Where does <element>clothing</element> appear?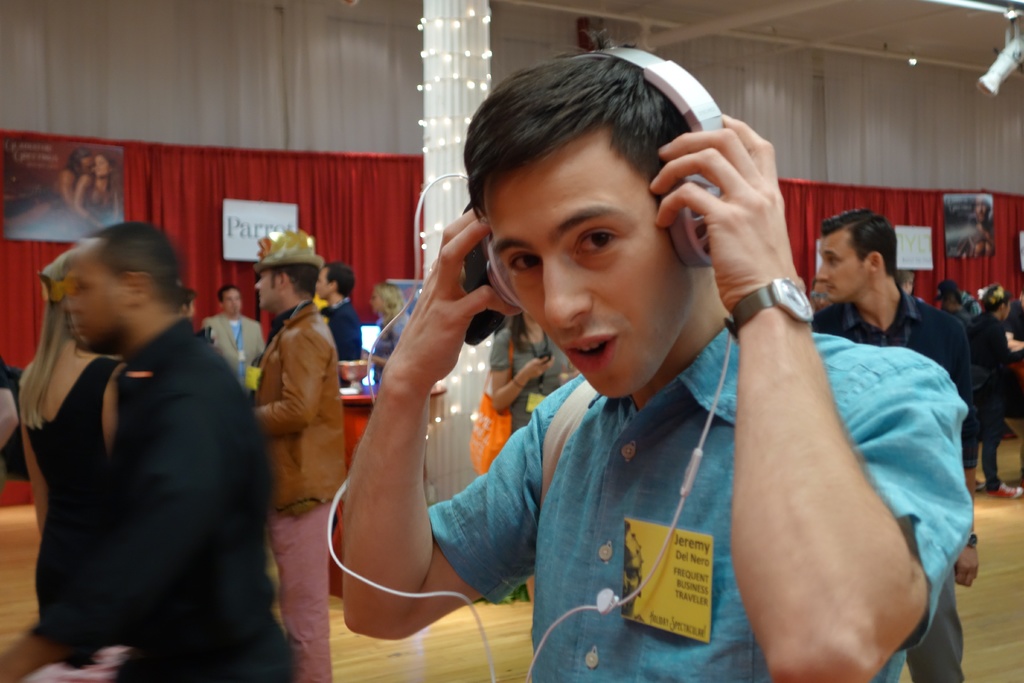
Appears at 199 309 273 386.
